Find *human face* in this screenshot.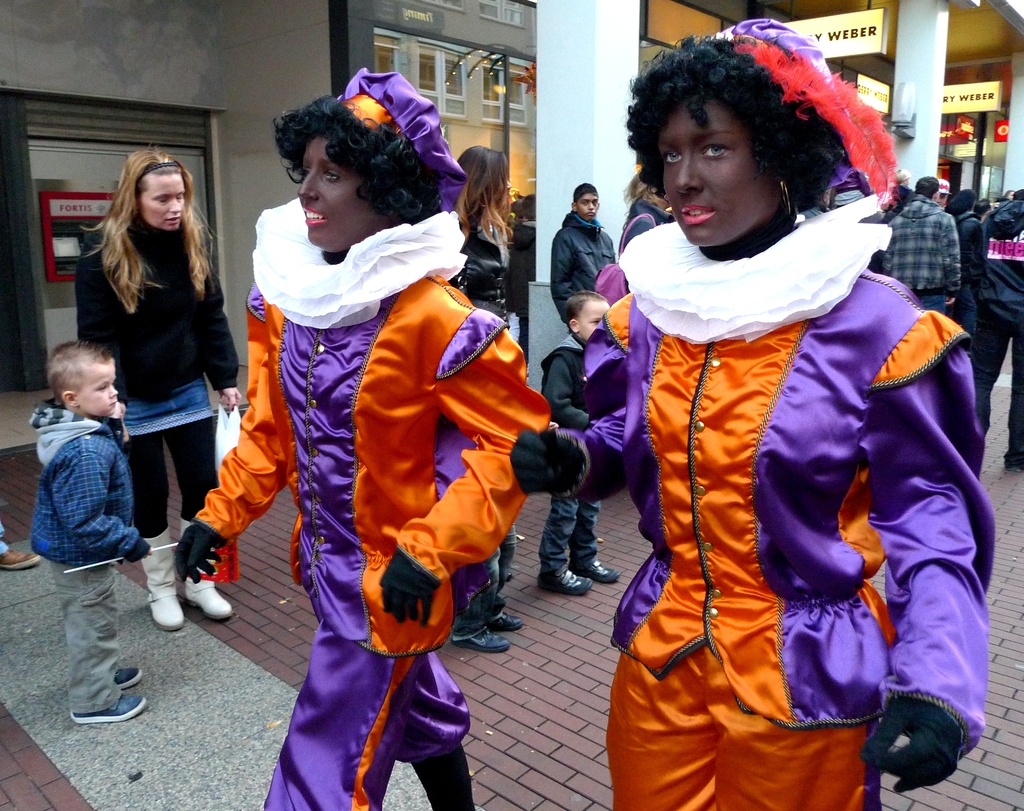
The bounding box for *human face* is x1=138, y1=172, x2=184, y2=230.
